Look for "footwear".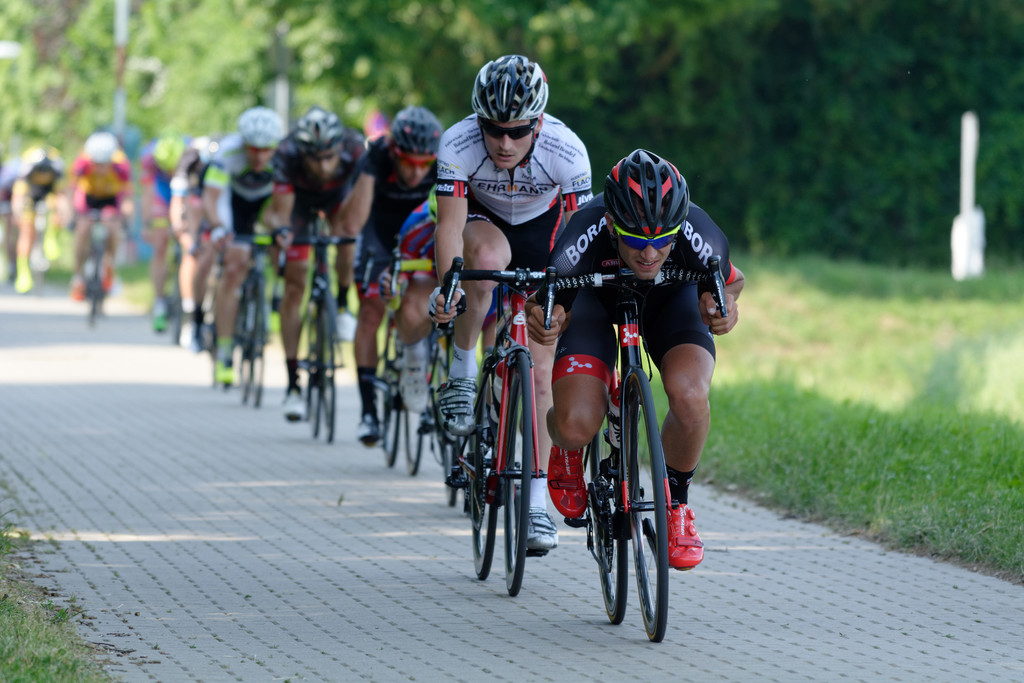
Found: (x1=333, y1=311, x2=358, y2=340).
